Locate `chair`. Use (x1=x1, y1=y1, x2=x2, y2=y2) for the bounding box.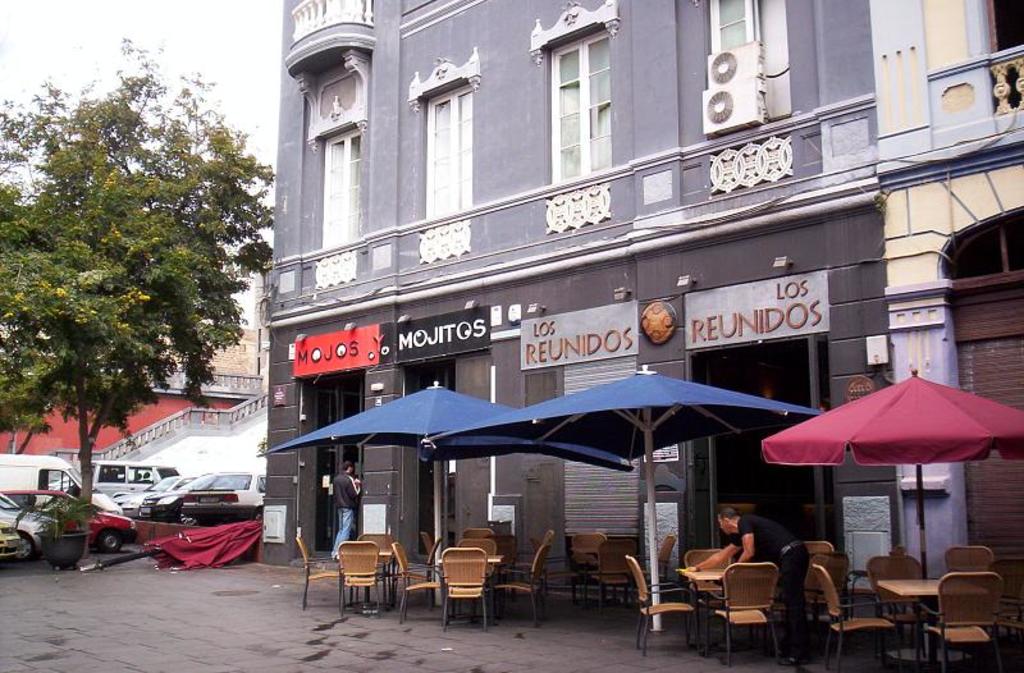
(x1=598, y1=534, x2=636, y2=614).
